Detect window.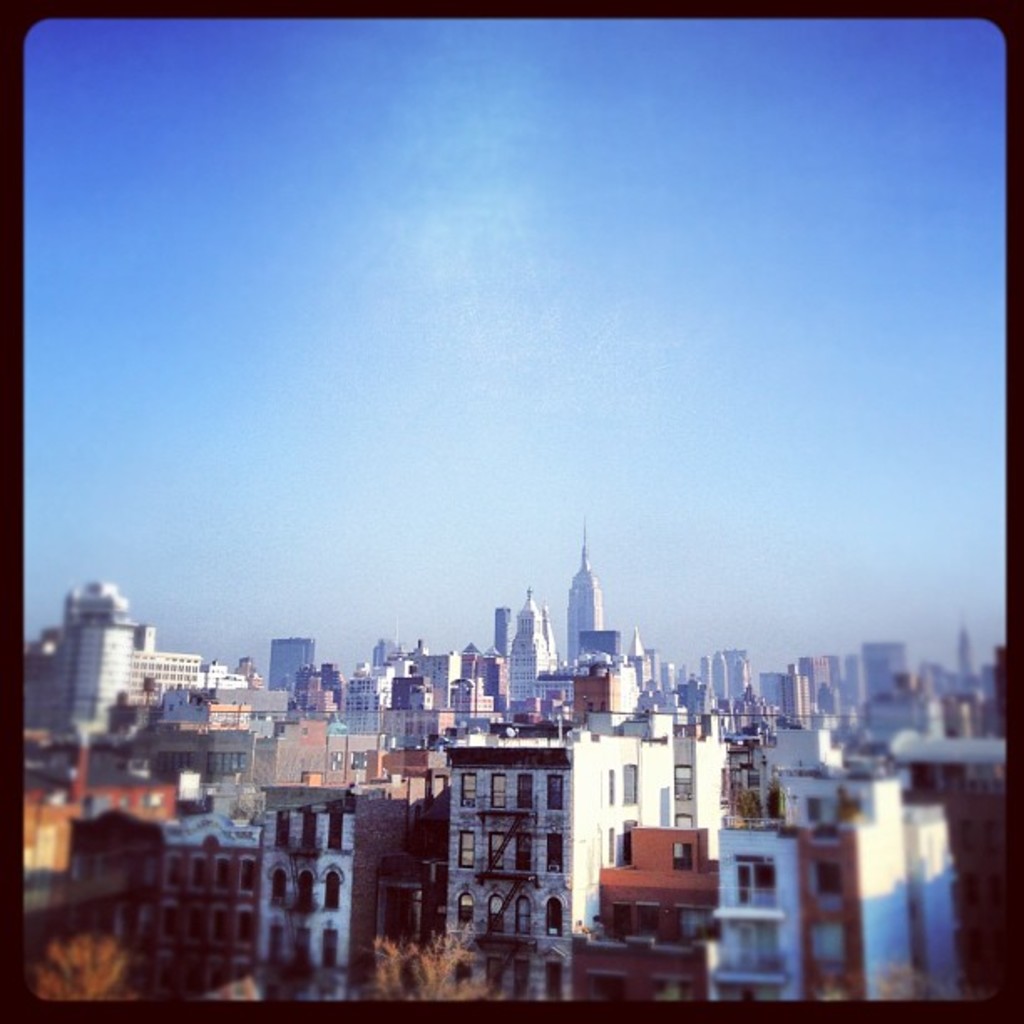
Detected at 489/771/512/810.
